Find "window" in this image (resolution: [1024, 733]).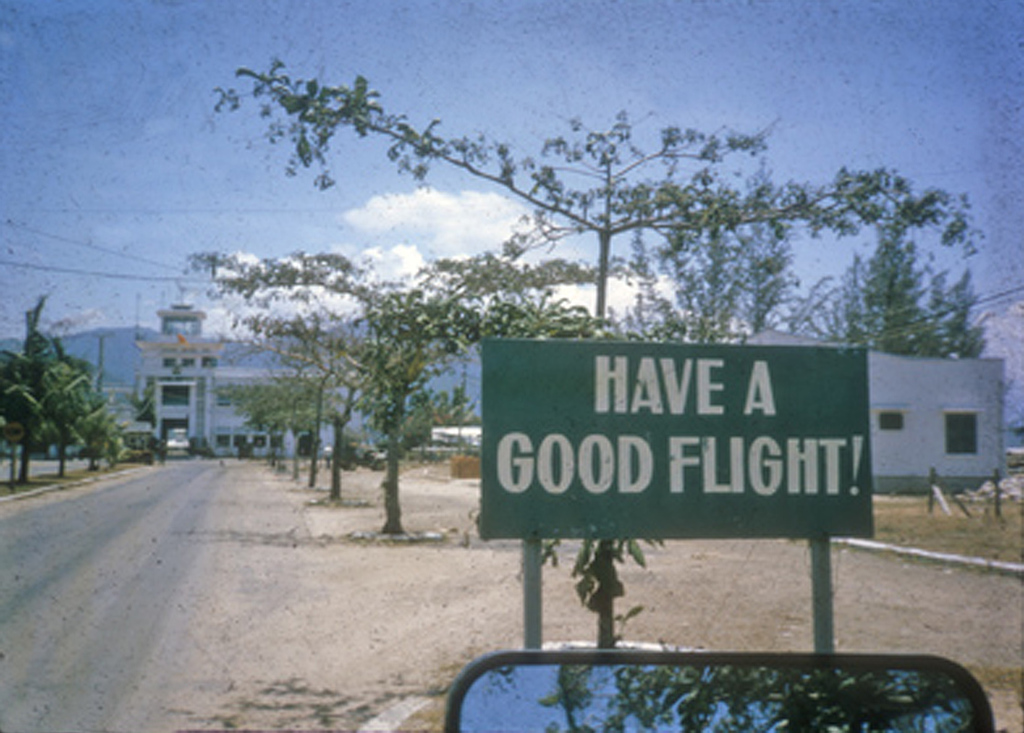
(x1=269, y1=432, x2=285, y2=446).
